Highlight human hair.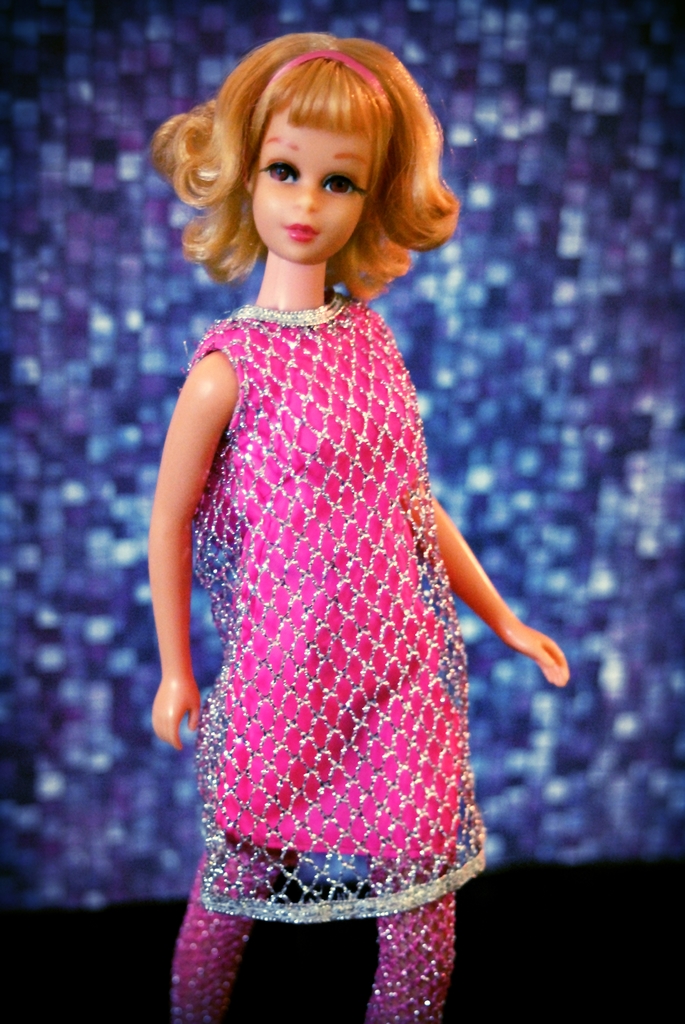
Highlighted region: 180,25,448,315.
